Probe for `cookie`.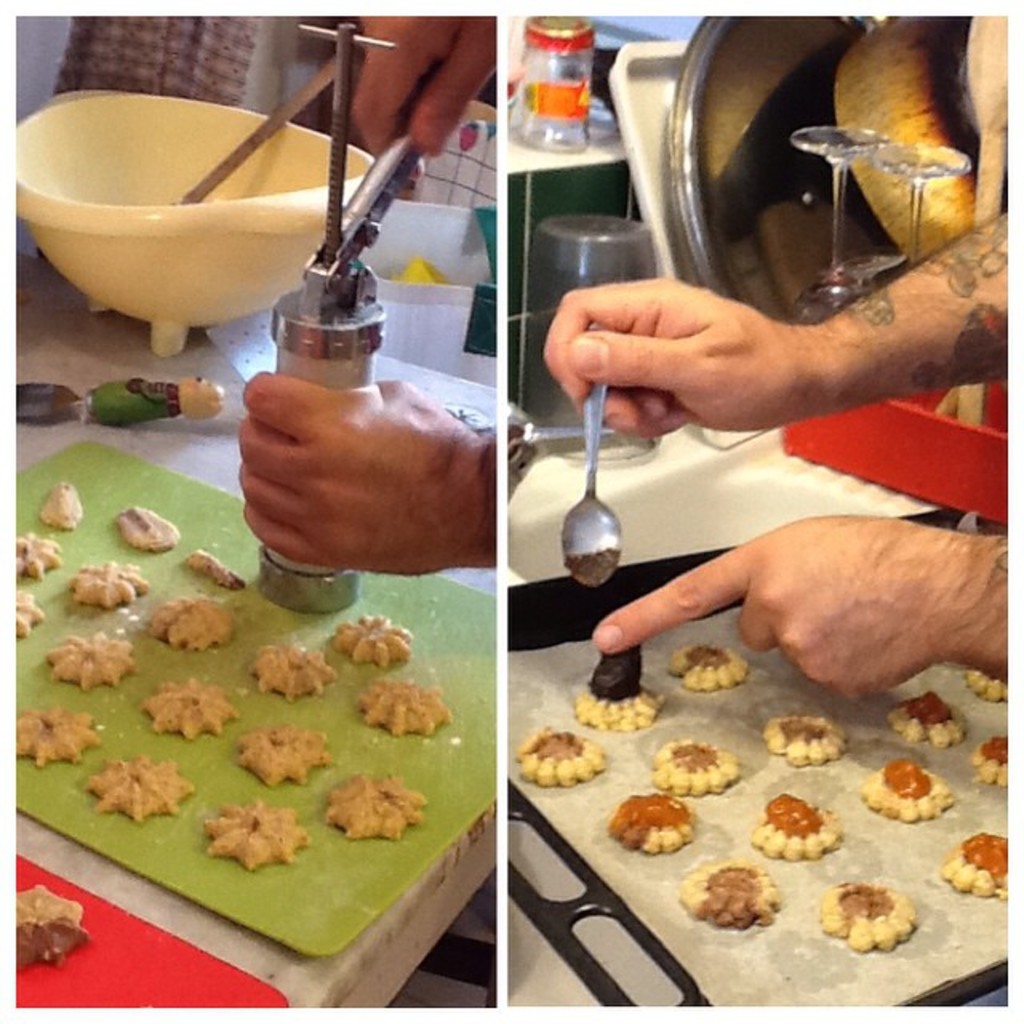
Probe result: [x1=867, y1=754, x2=955, y2=822].
